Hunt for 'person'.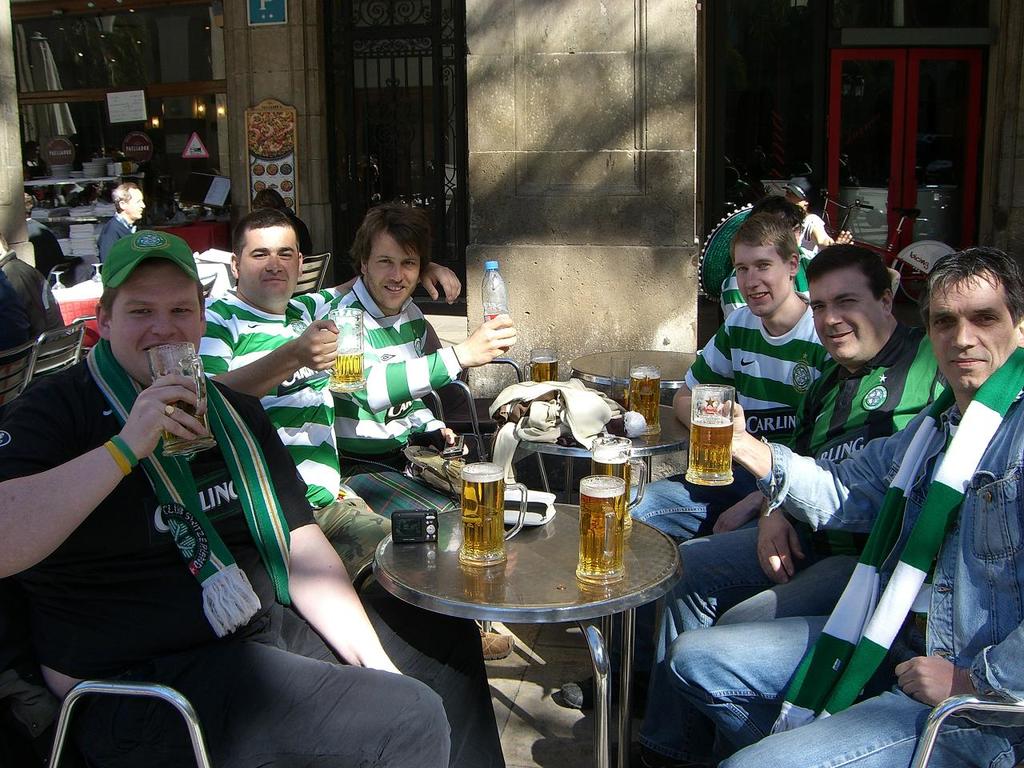
Hunted down at 781 176 854 252.
